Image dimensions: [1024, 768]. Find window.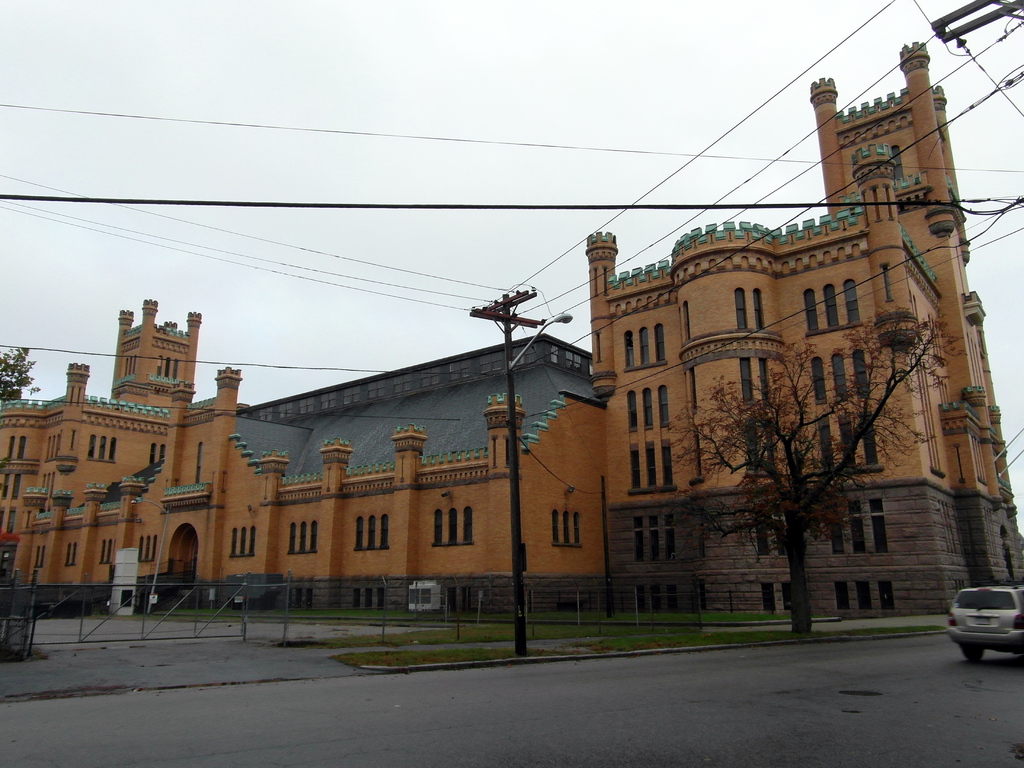
region(448, 506, 457, 544).
